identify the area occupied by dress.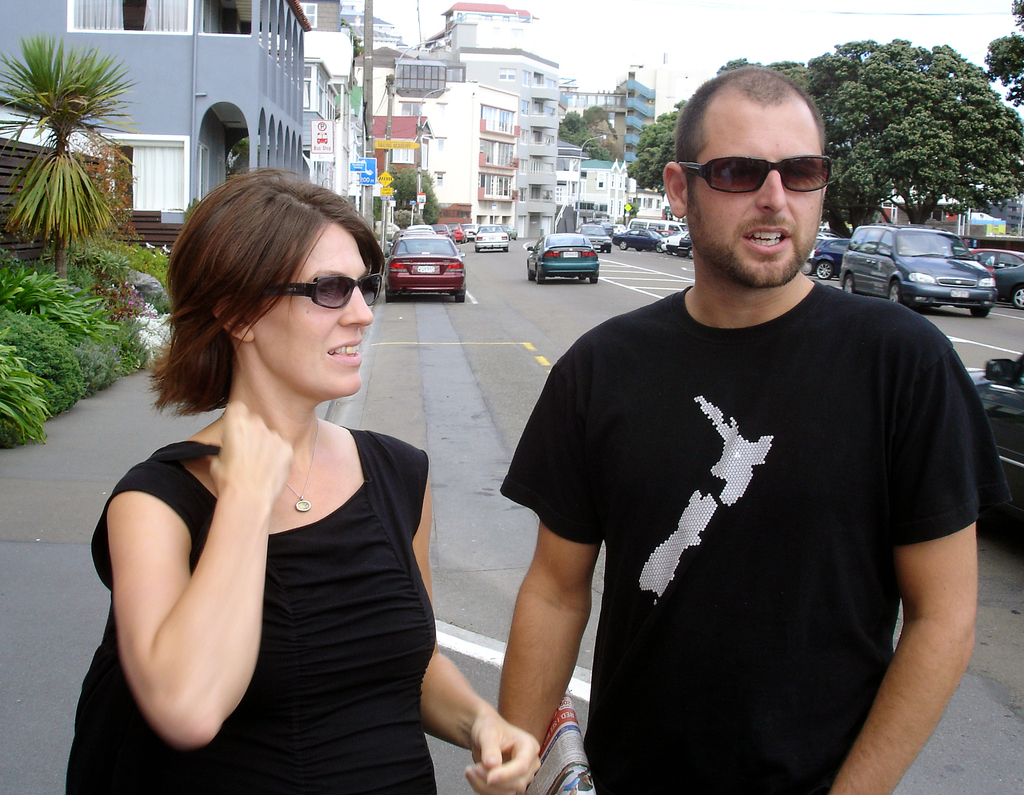
Area: box(104, 357, 420, 786).
